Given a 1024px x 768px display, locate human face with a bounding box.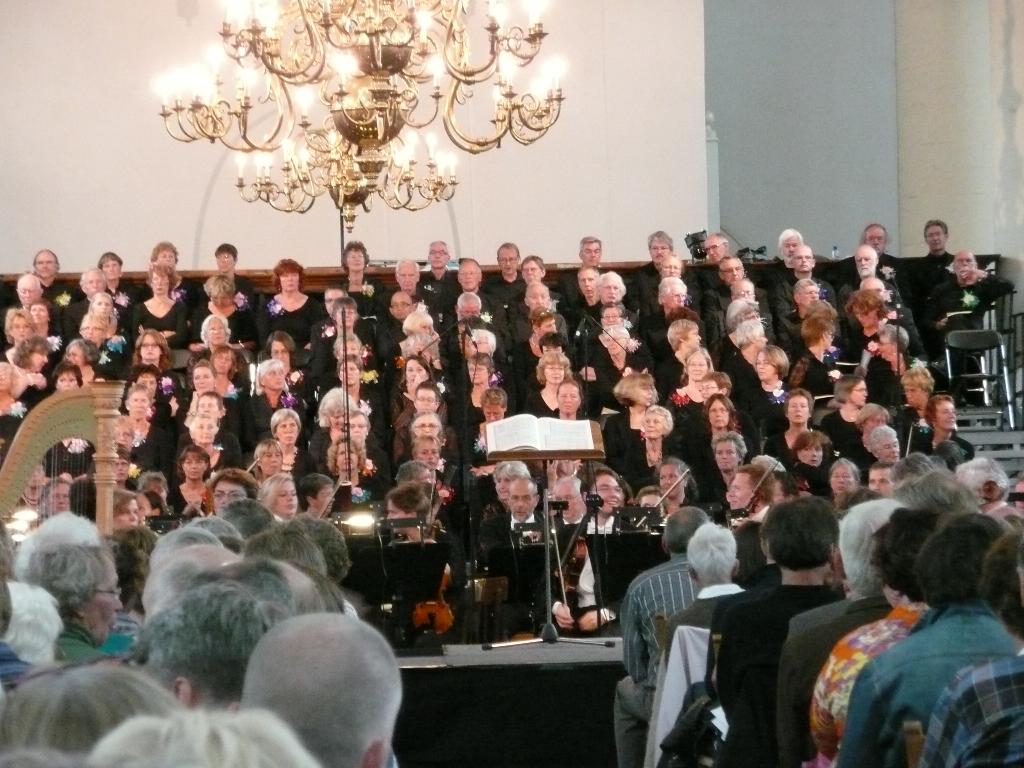
Located: [86, 273, 104, 299].
